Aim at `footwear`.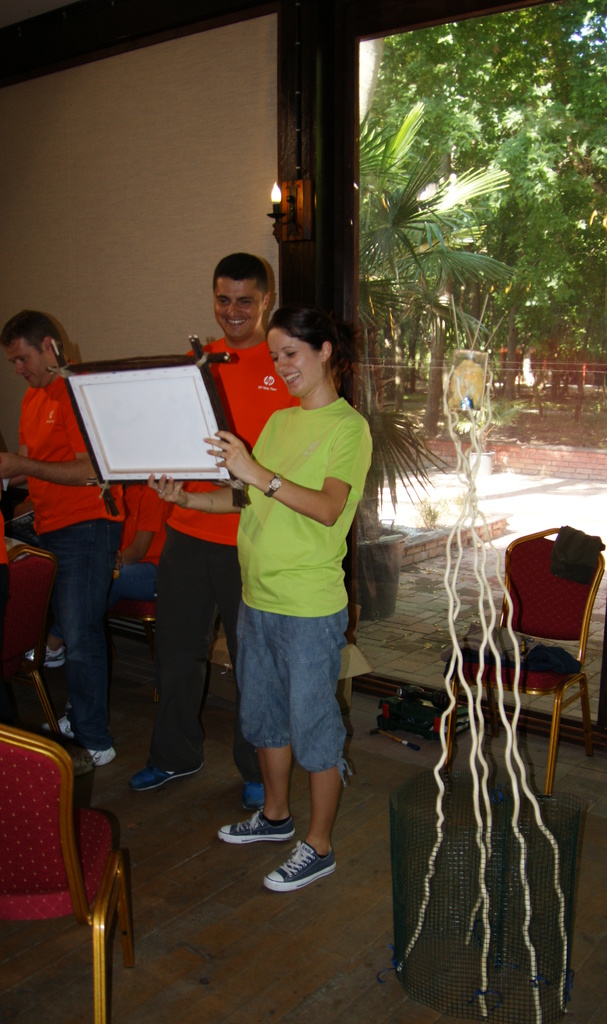
Aimed at [257,841,339,892].
